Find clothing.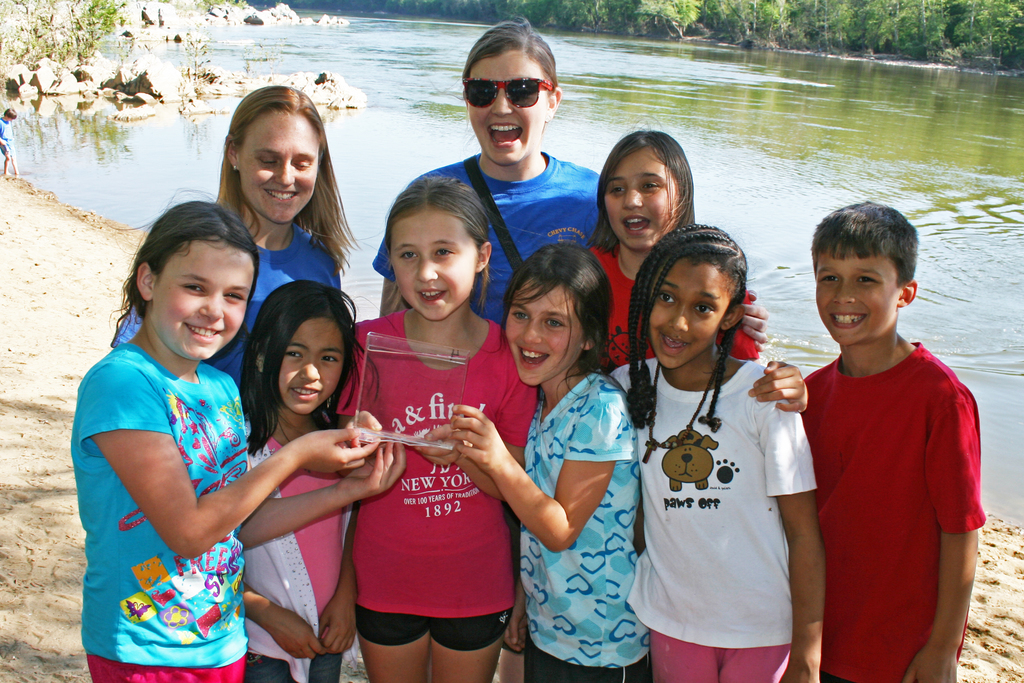
box=[798, 342, 986, 682].
